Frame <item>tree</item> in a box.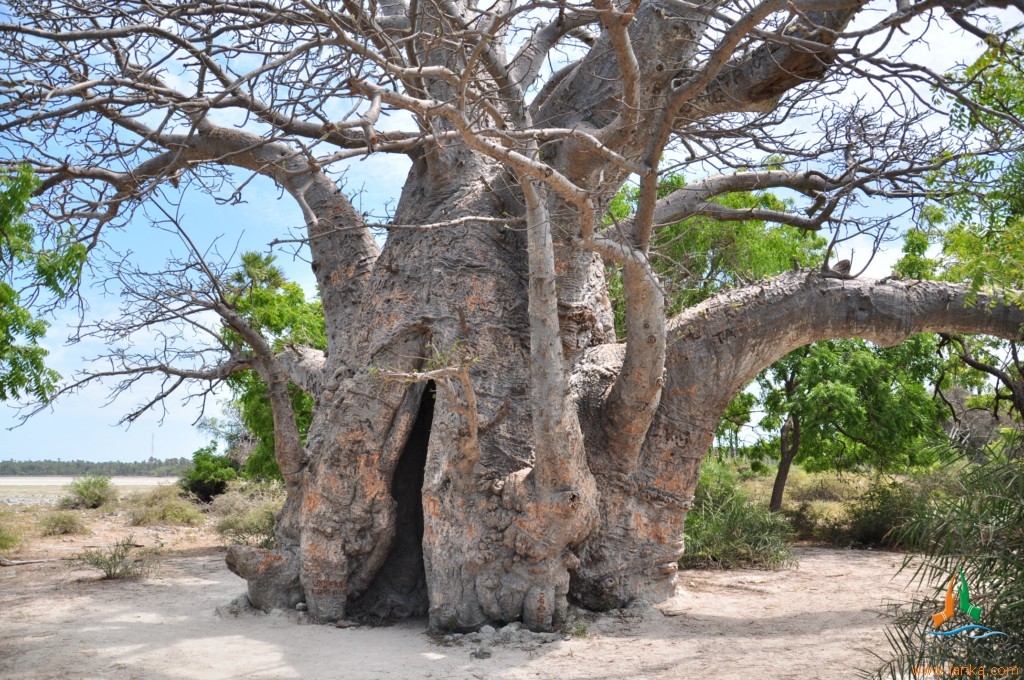
[0,158,94,412].
